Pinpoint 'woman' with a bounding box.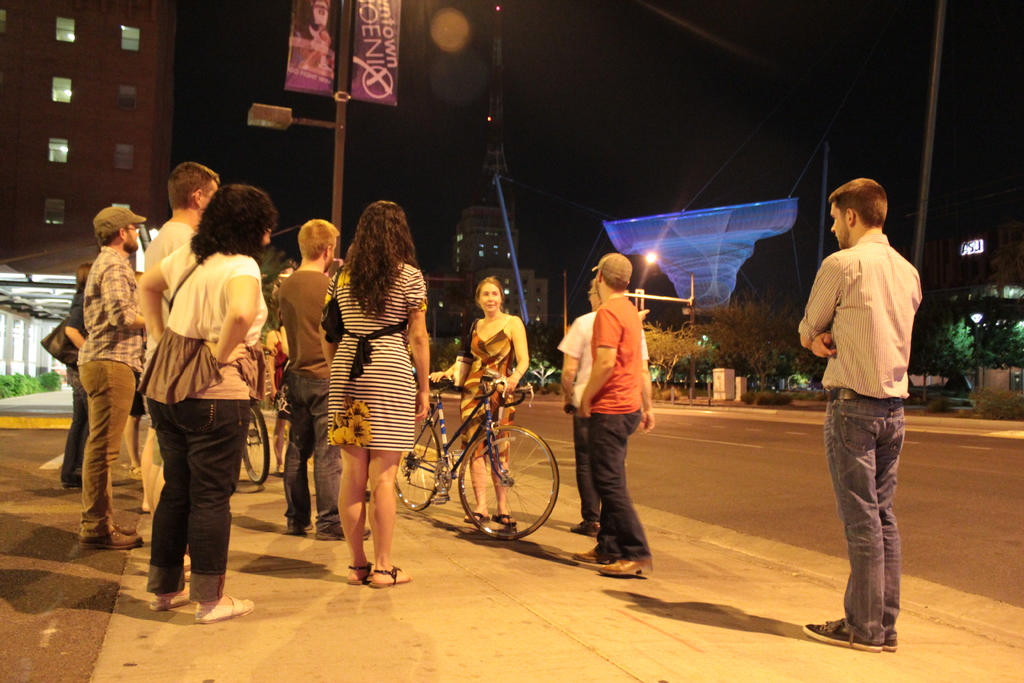
(54,261,95,488).
